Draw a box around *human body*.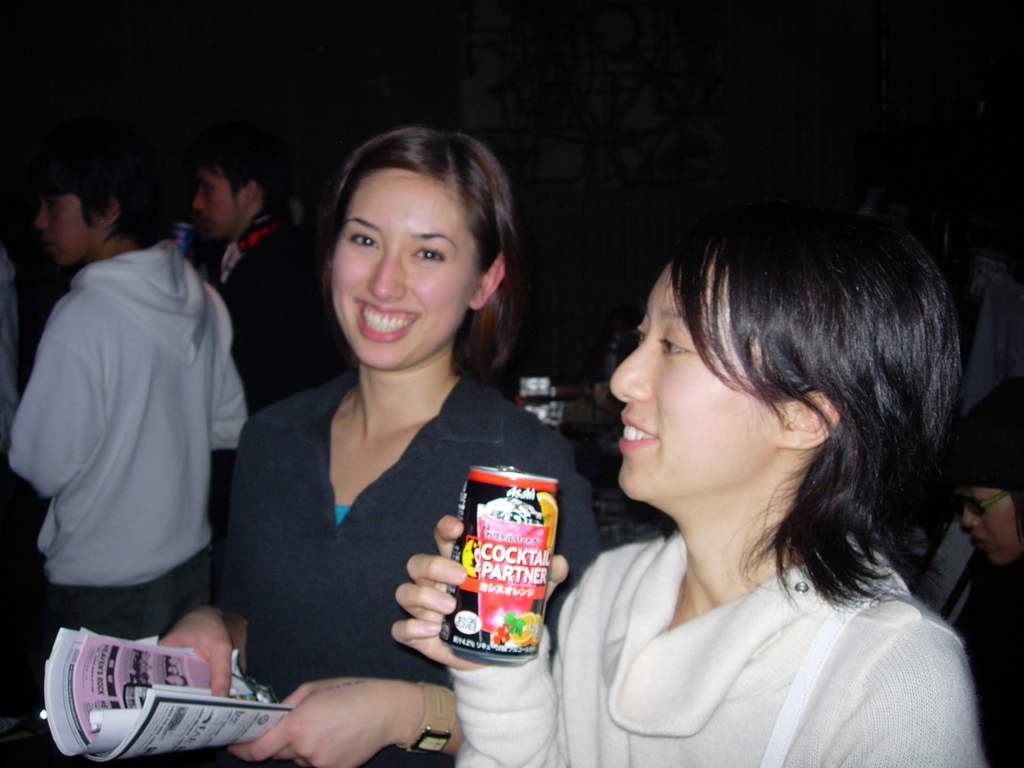
bbox(23, 168, 265, 727).
